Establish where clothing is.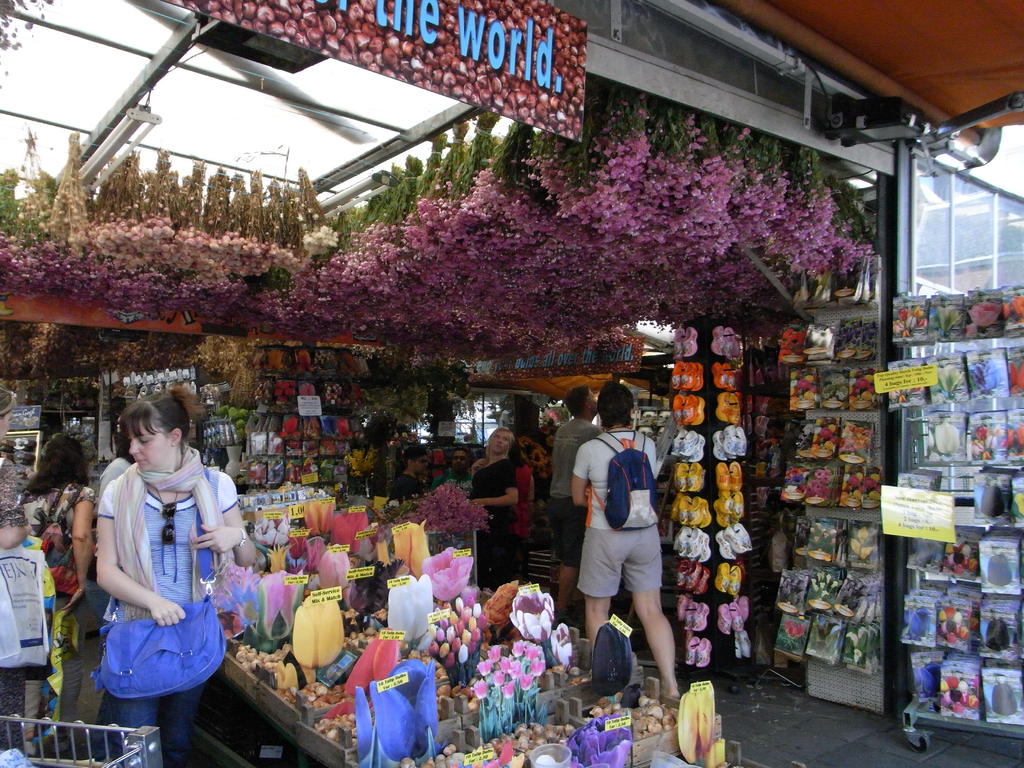
Established at [left=428, top=470, right=470, bottom=500].
